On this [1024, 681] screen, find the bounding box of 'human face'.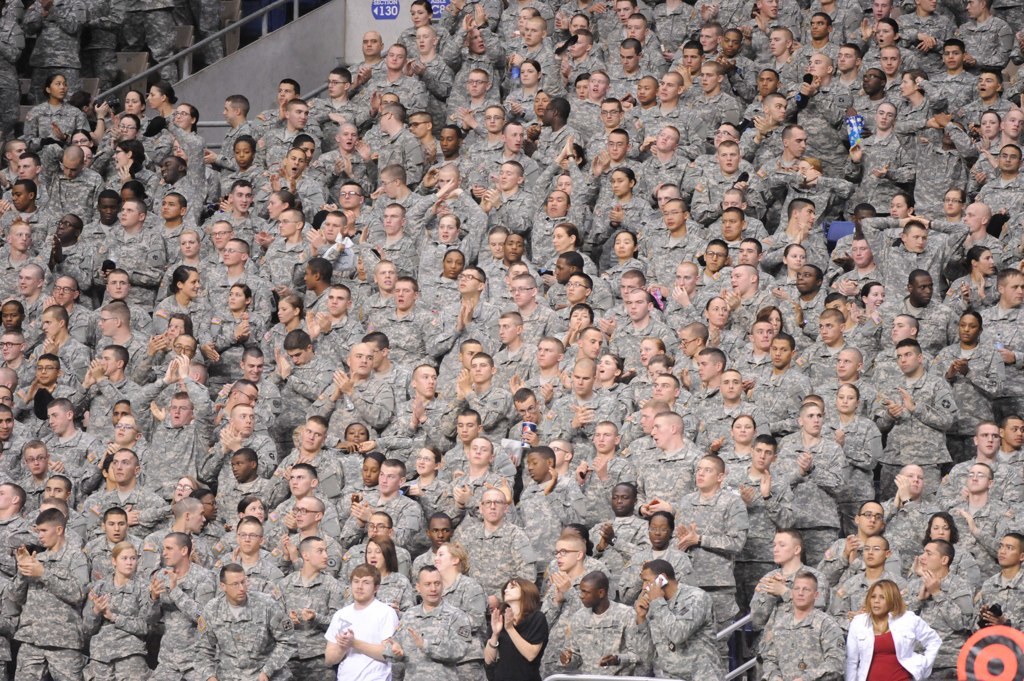
Bounding box: x1=116, y1=186, x2=141, y2=203.
